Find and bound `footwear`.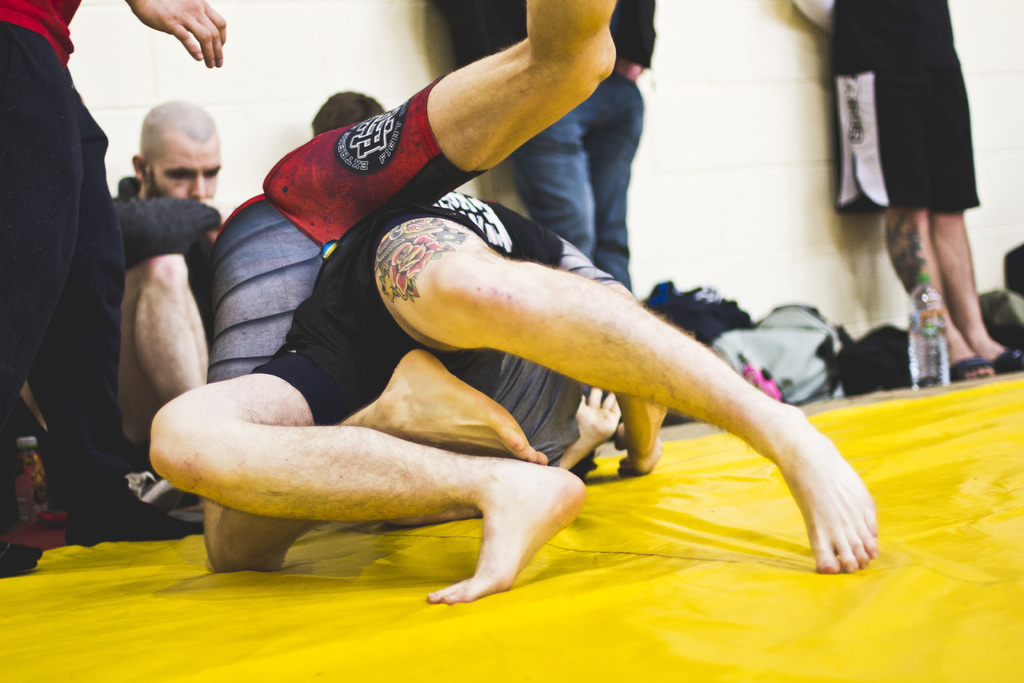
Bound: <box>986,344,1023,375</box>.
